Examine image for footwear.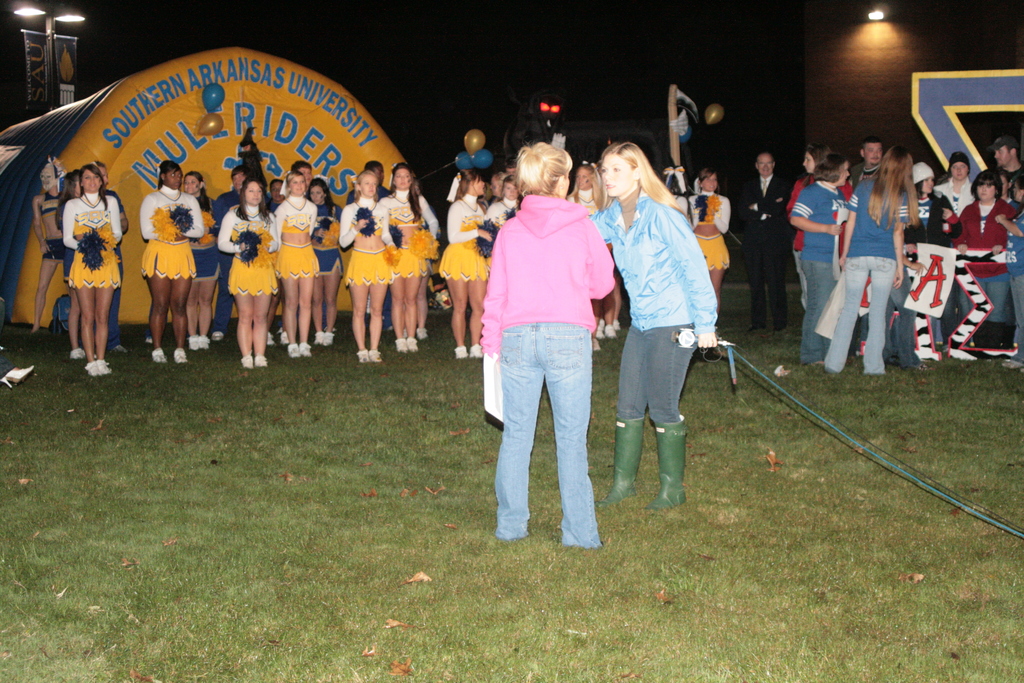
Examination result: x1=196, y1=334, x2=209, y2=356.
